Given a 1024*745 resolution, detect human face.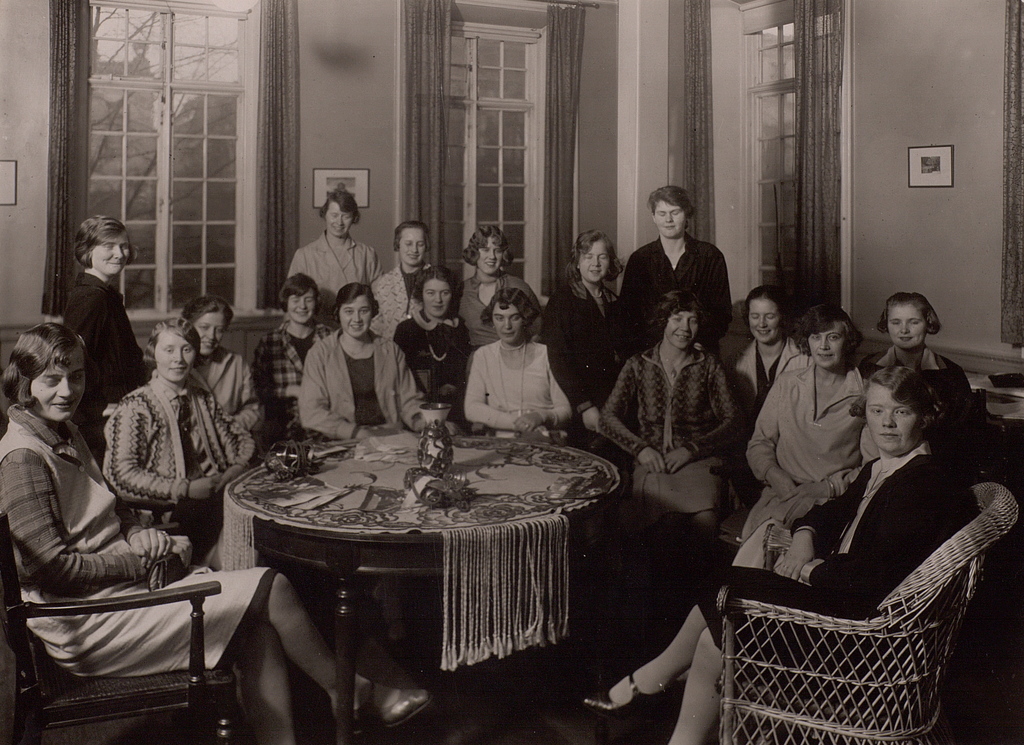
(x1=864, y1=377, x2=923, y2=455).
